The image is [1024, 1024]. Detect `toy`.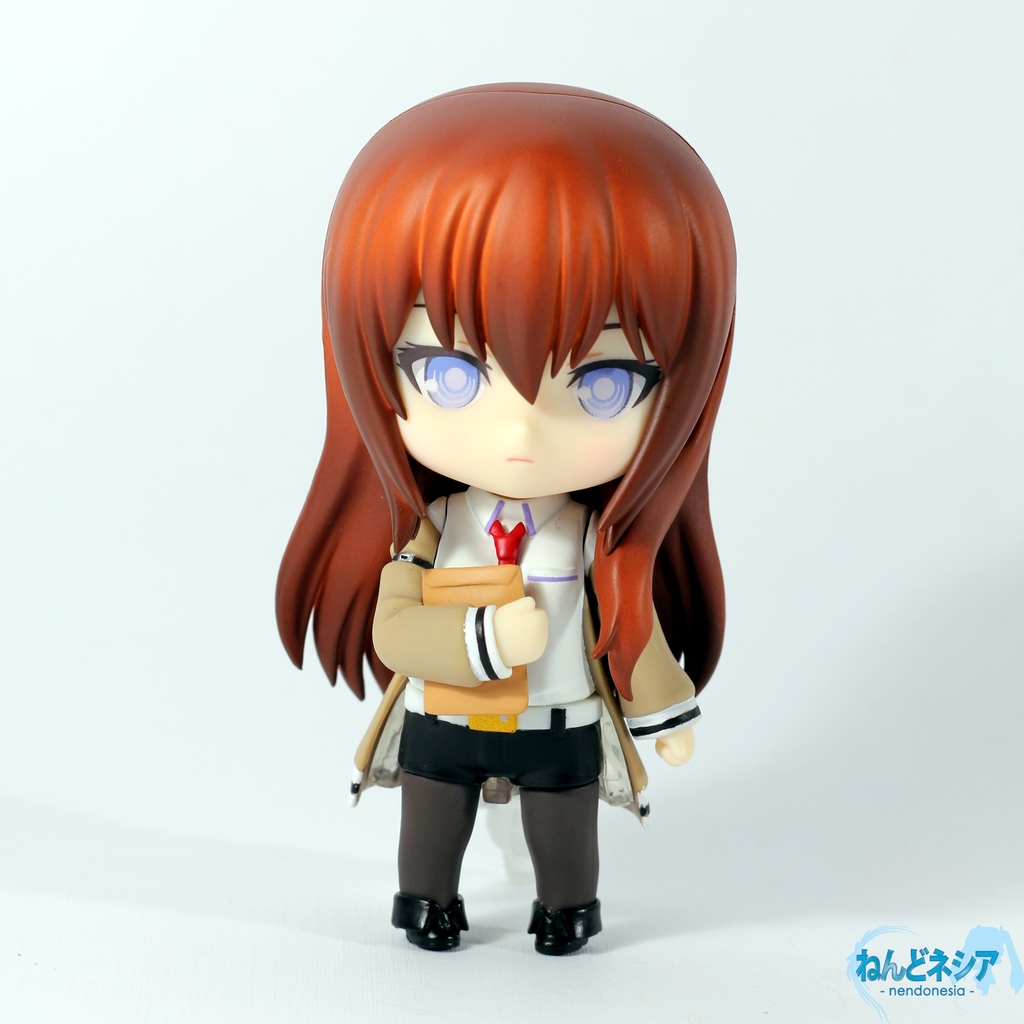
Detection: (left=273, top=75, right=738, bottom=957).
